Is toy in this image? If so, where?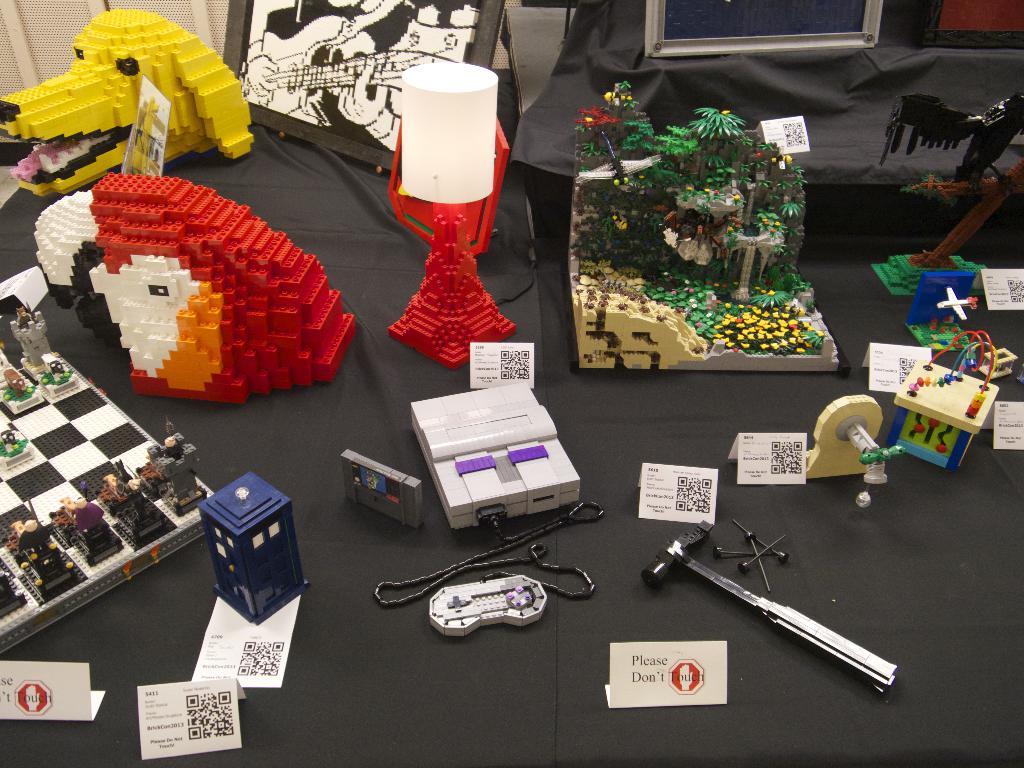
Yes, at pyautogui.locateOnScreen(218, 0, 504, 180).
